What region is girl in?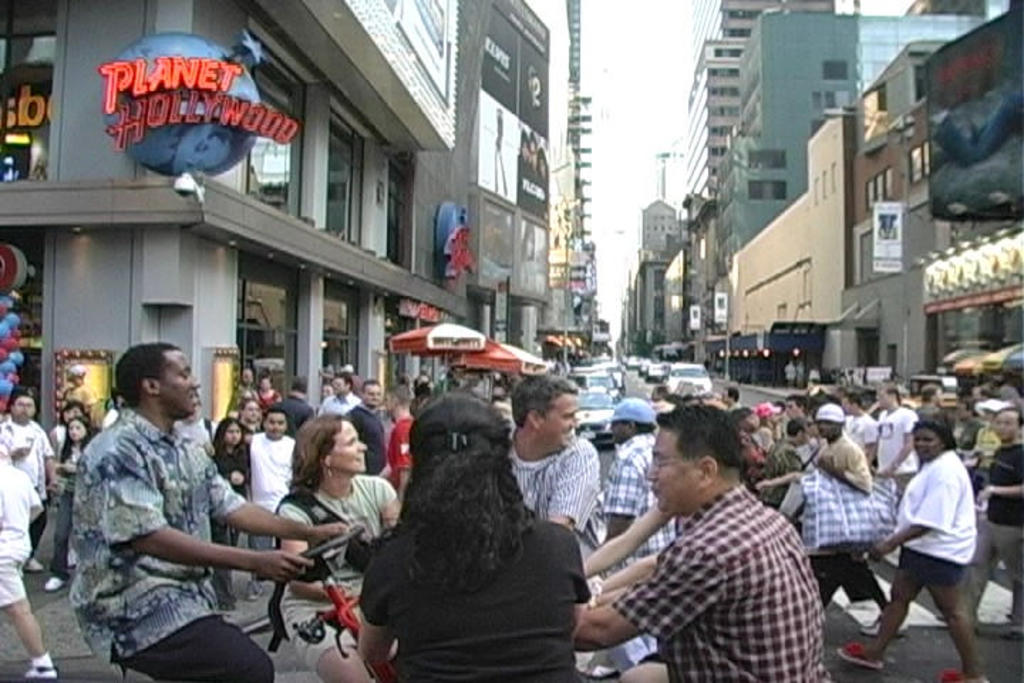
(left=353, top=394, right=592, bottom=680).
